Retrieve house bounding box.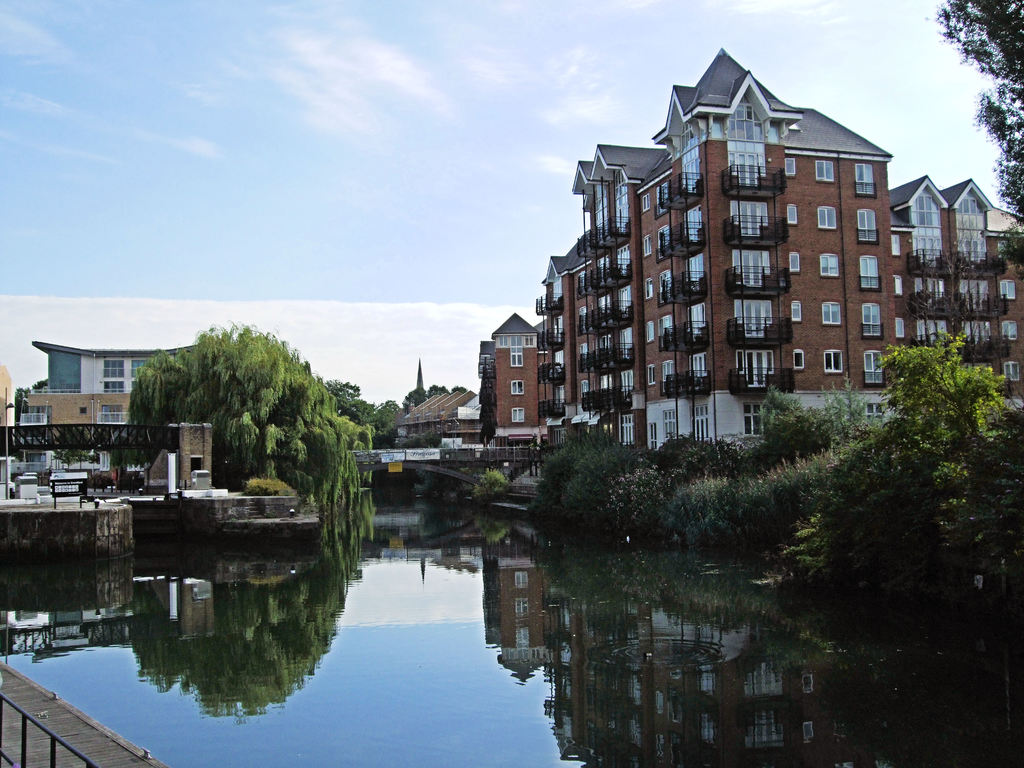
Bounding box: pyautogui.locateOnScreen(796, 88, 908, 435).
